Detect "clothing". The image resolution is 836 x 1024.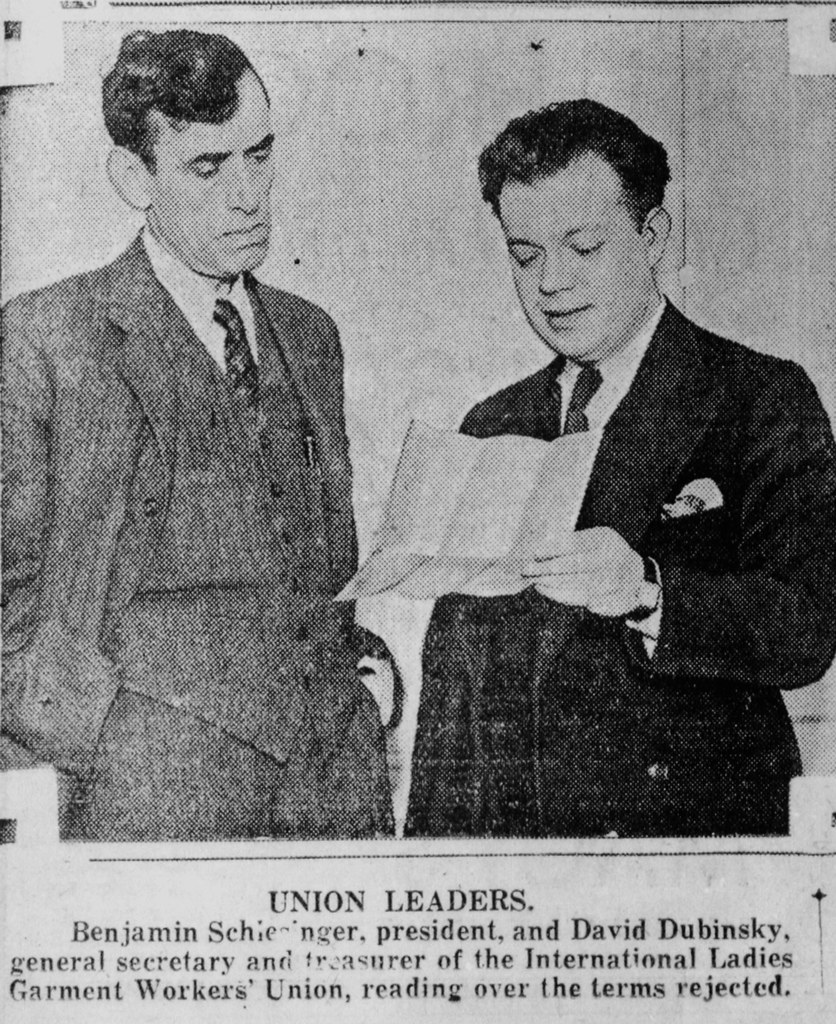
{"x1": 21, "y1": 149, "x2": 391, "y2": 823}.
